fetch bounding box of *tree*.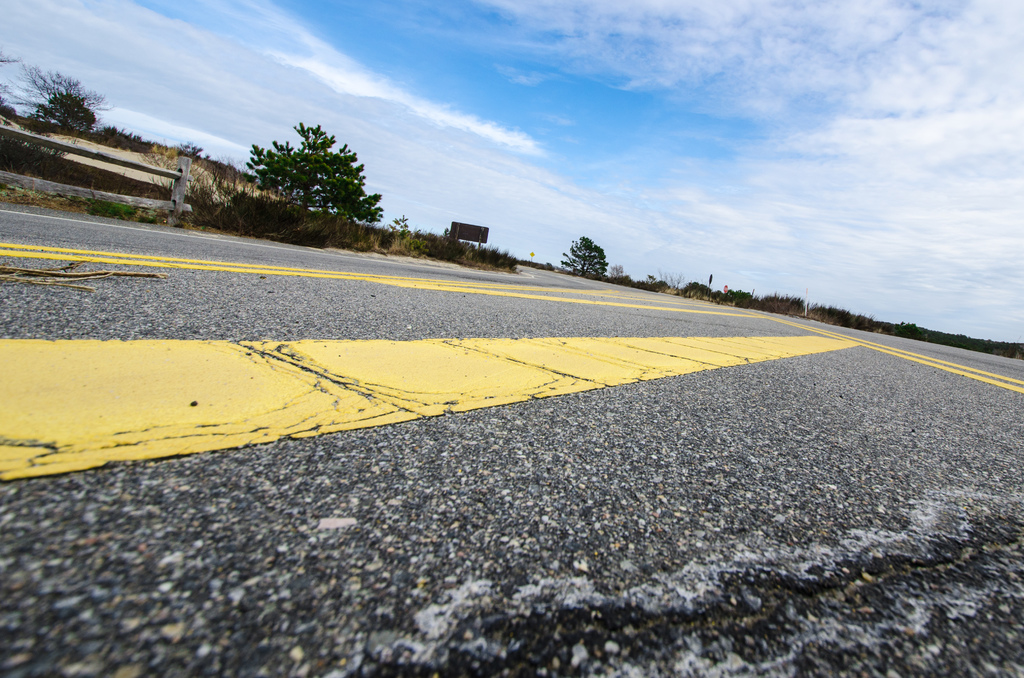
Bbox: crop(561, 234, 607, 280).
